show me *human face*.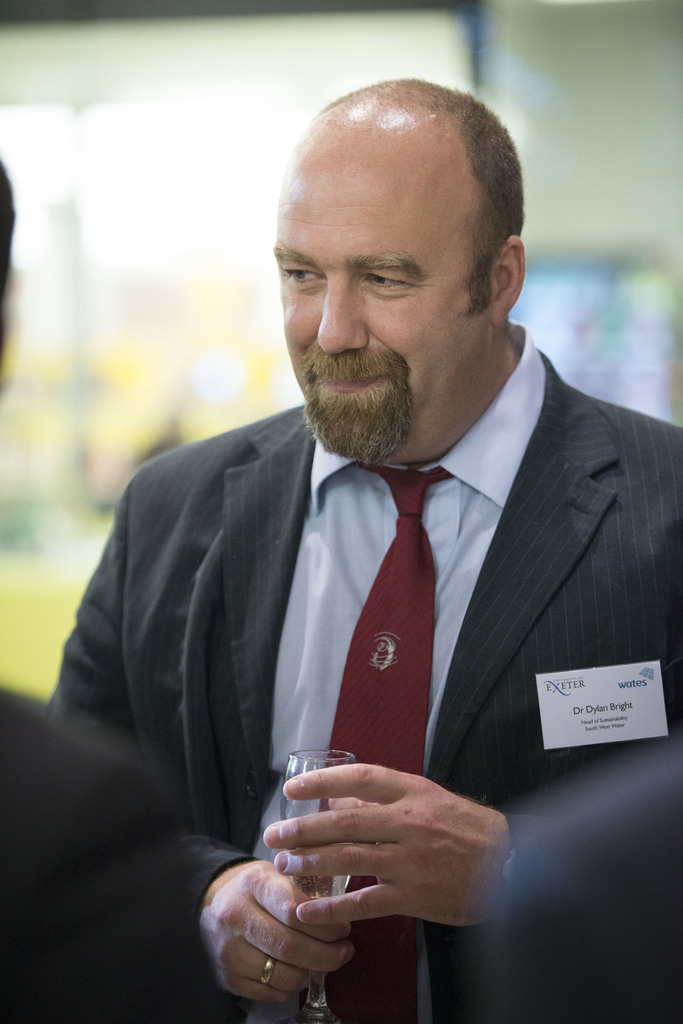
*human face* is here: 278/146/495/457.
